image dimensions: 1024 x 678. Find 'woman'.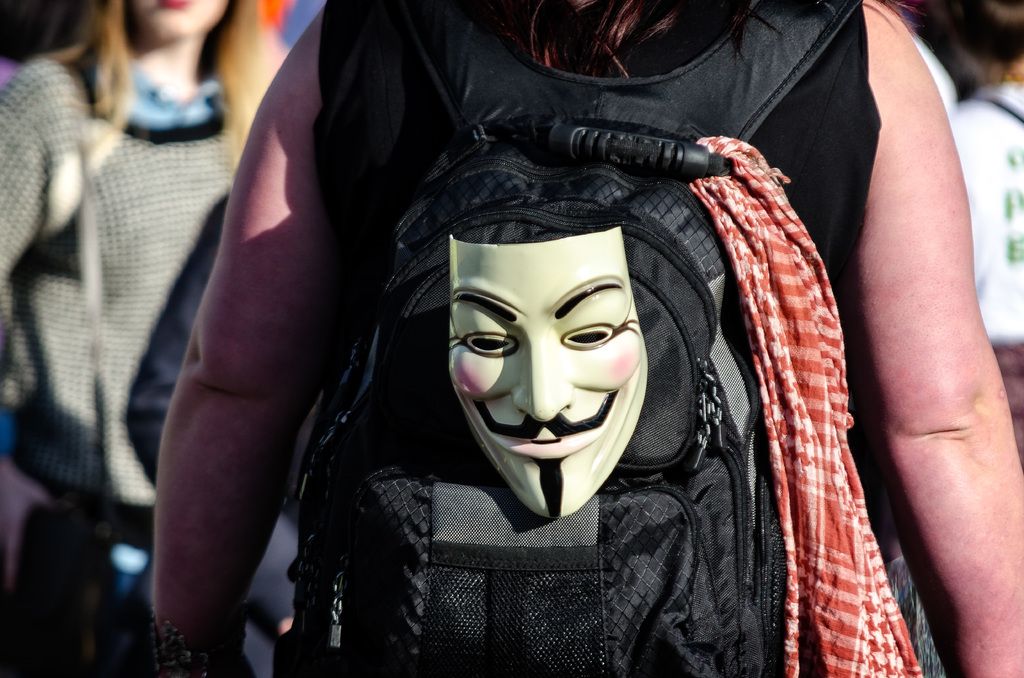
0, 0, 298, 677.
